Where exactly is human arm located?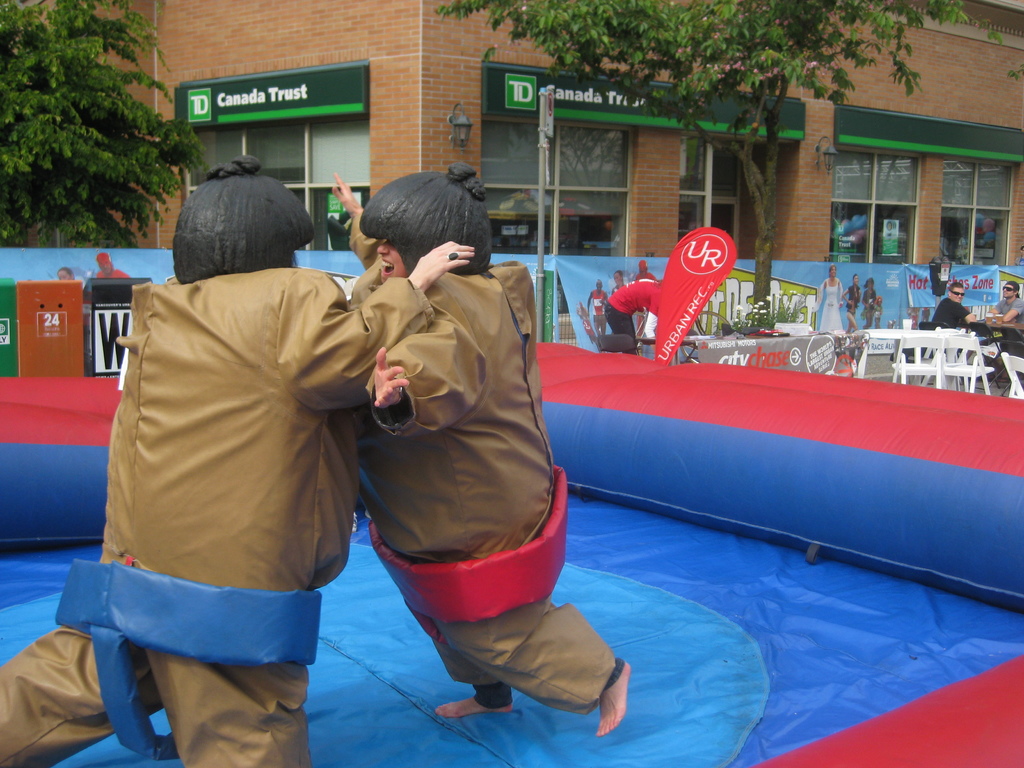
Its bounding box is 986/295/1023/325.
